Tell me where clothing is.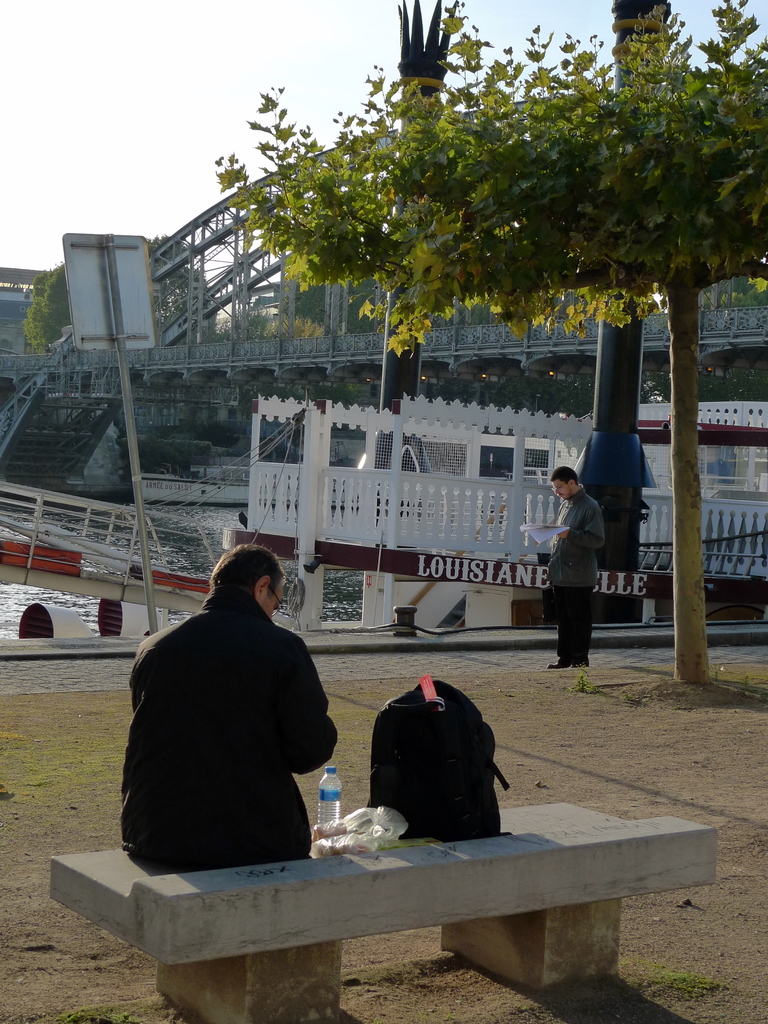
clothing is at [543, 488, 608, 664].
